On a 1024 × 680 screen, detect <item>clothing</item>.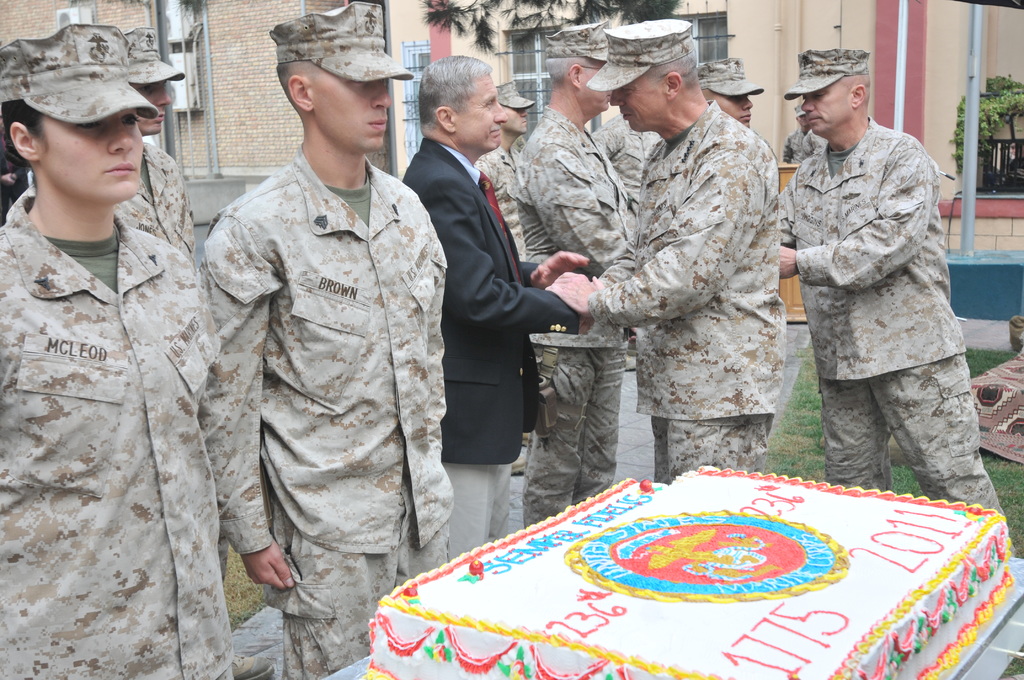
bbox=(396, 135, 591, 549).
